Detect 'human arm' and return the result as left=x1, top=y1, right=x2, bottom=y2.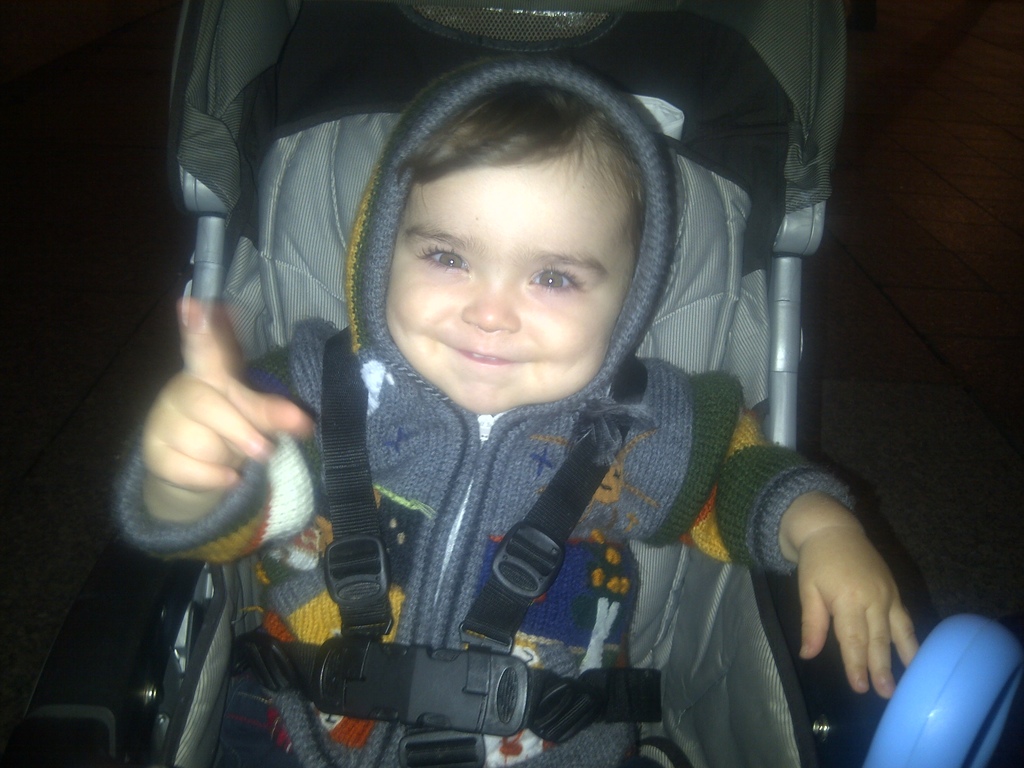
left=128, top=285, right=361, bottom=563.
